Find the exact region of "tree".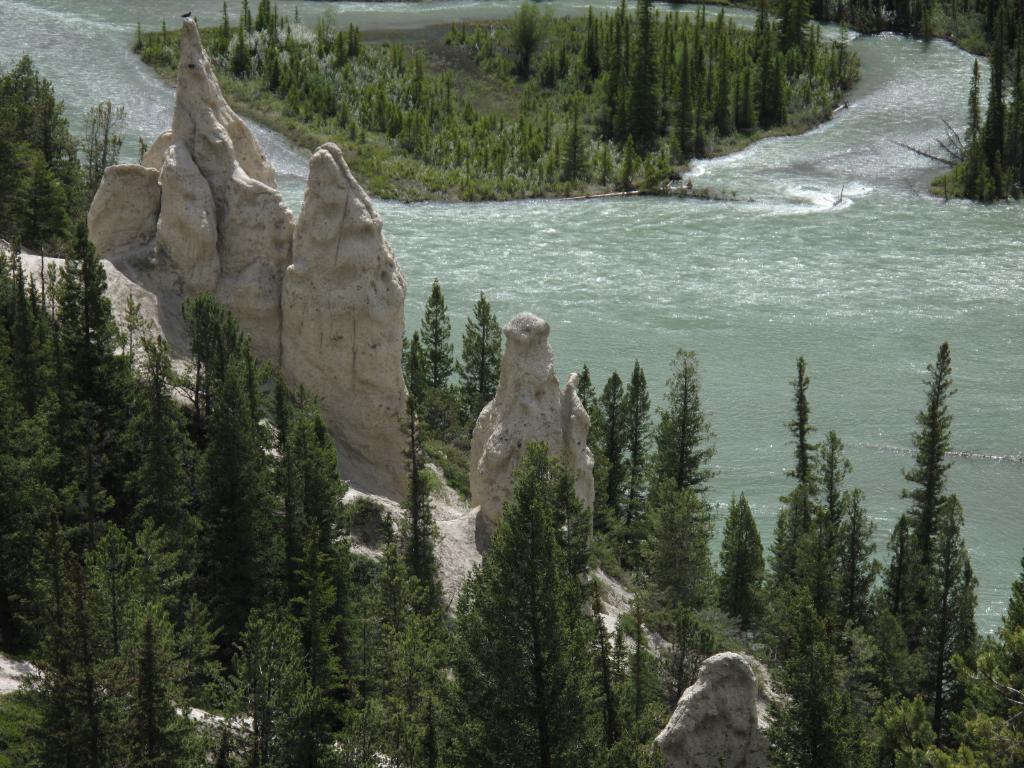
Exact region: locate(711, 493, 768, 648).
